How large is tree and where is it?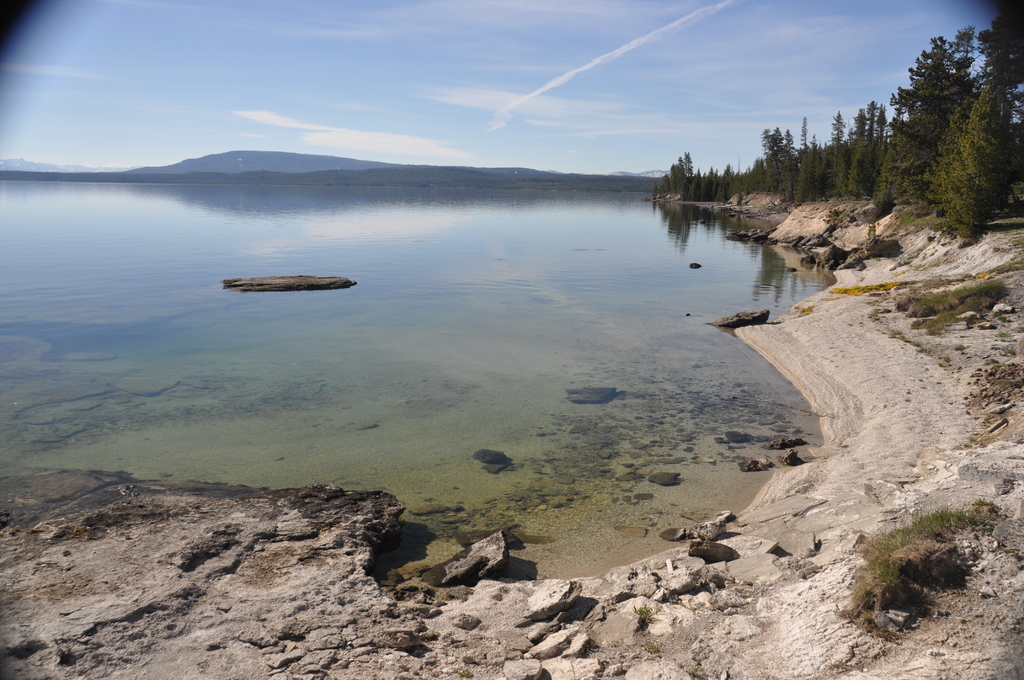
Bounding box: [799, 115, 808, 144].
